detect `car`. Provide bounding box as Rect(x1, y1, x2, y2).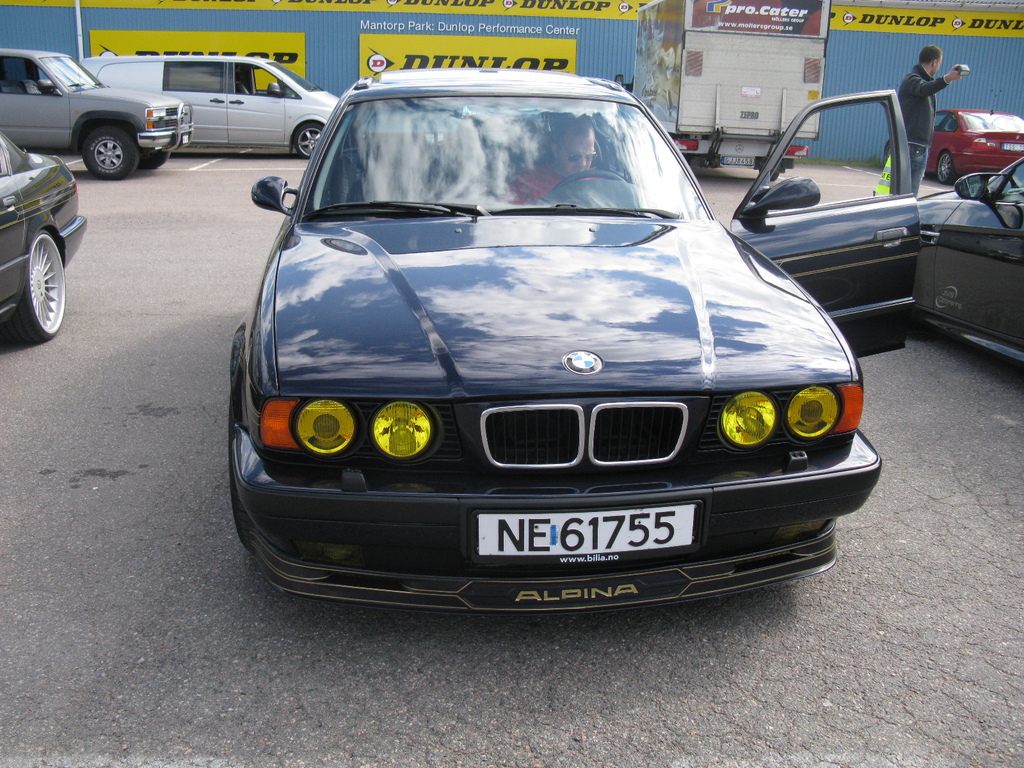
Rect(77, 54, 362, 160).
